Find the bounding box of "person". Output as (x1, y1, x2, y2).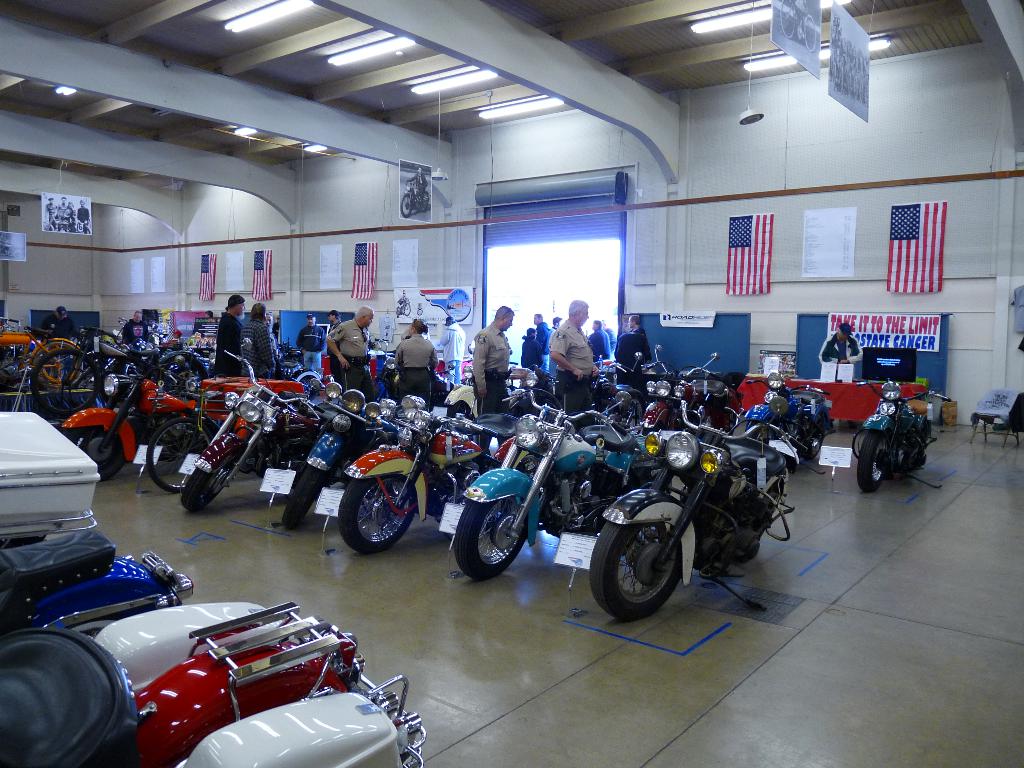
(612, 318, 650, 404).
